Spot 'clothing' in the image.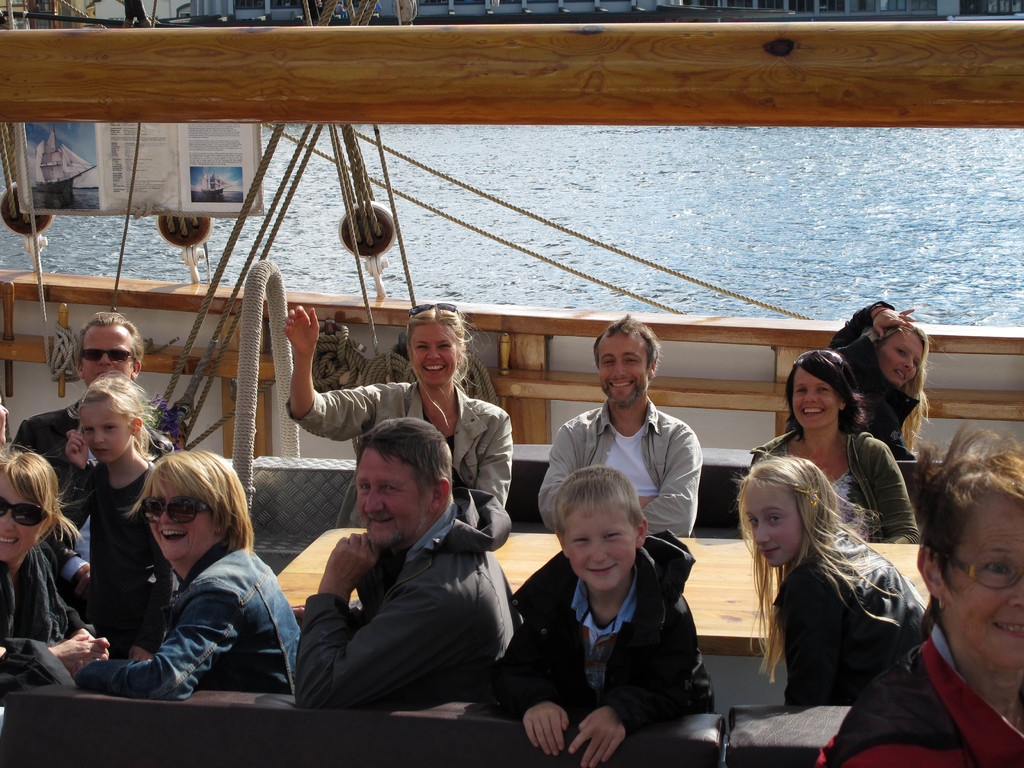
'clothing' found at x1=279, y1=508, x2=512, y2=701.
